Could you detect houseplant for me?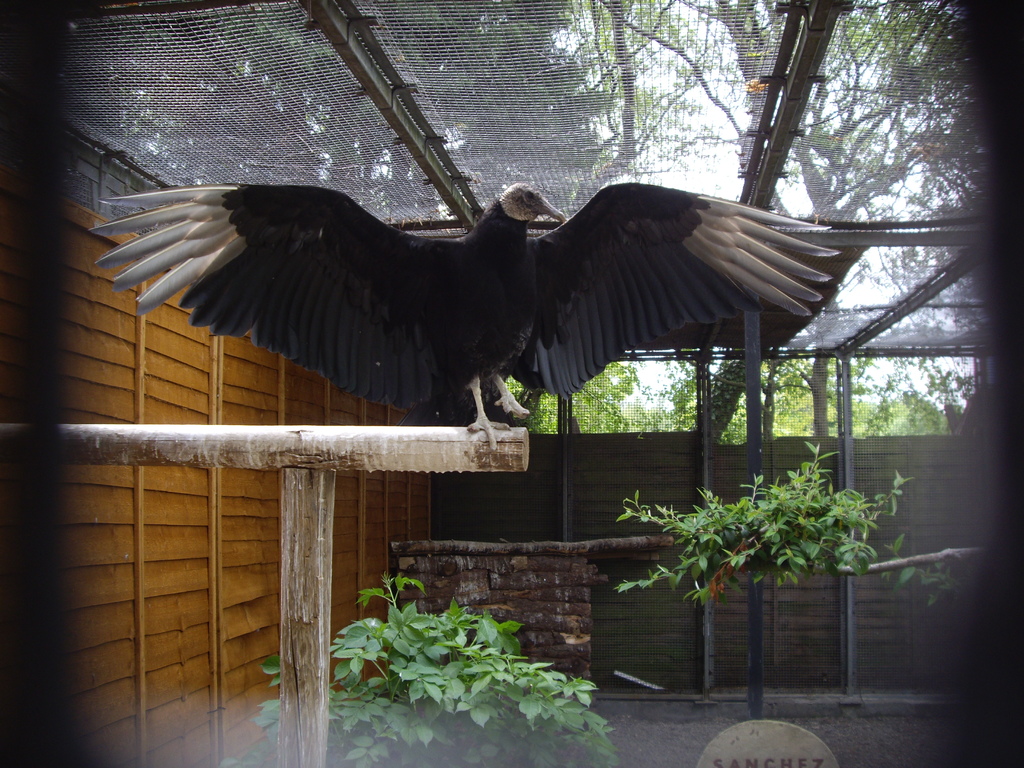
Detection result: select_region(613, 439, 964, 620).
